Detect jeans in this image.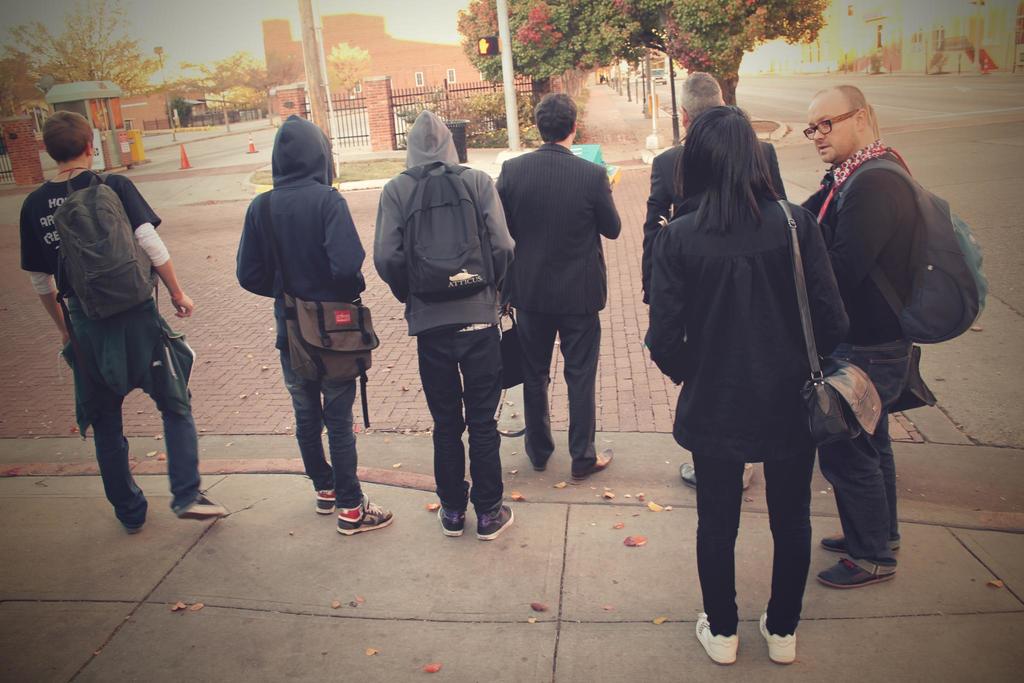
Detection: (left=90, top=382, right=202, bottom=527).
